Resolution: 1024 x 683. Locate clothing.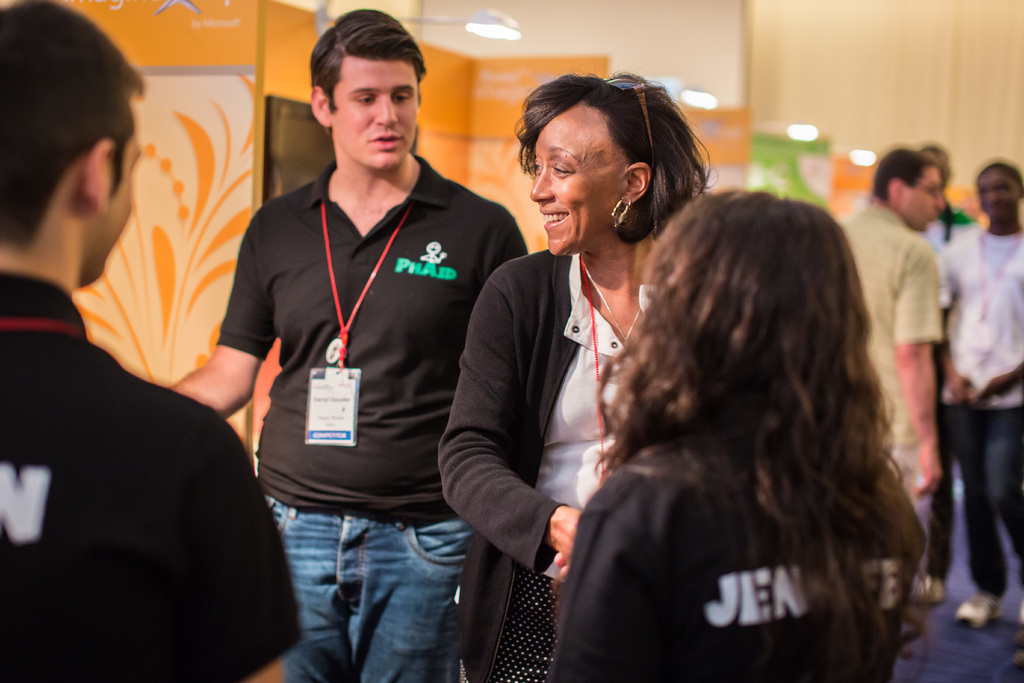
<bbox>428, 226, 678, 682</bbox>.
